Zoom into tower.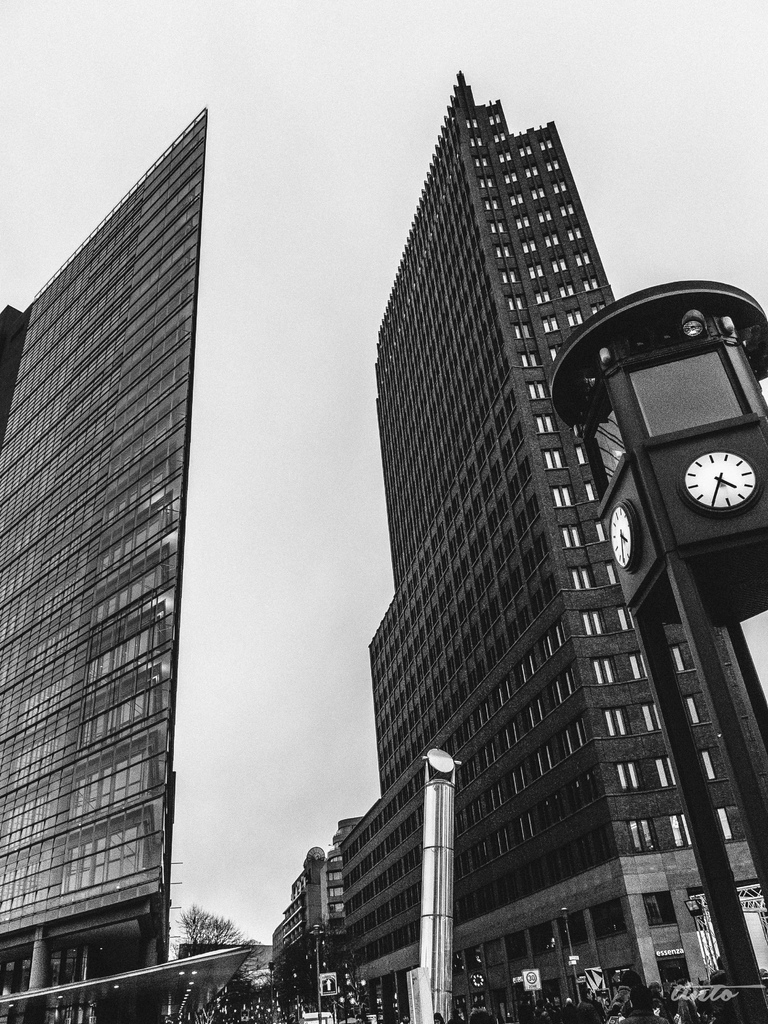
Zoom target: 302:8:767:1023.
